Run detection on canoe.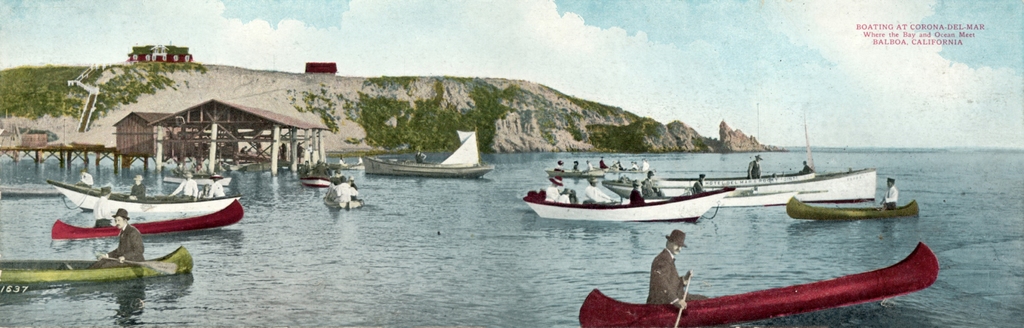
Result: <region>602, 164, 880, 209</region>.
